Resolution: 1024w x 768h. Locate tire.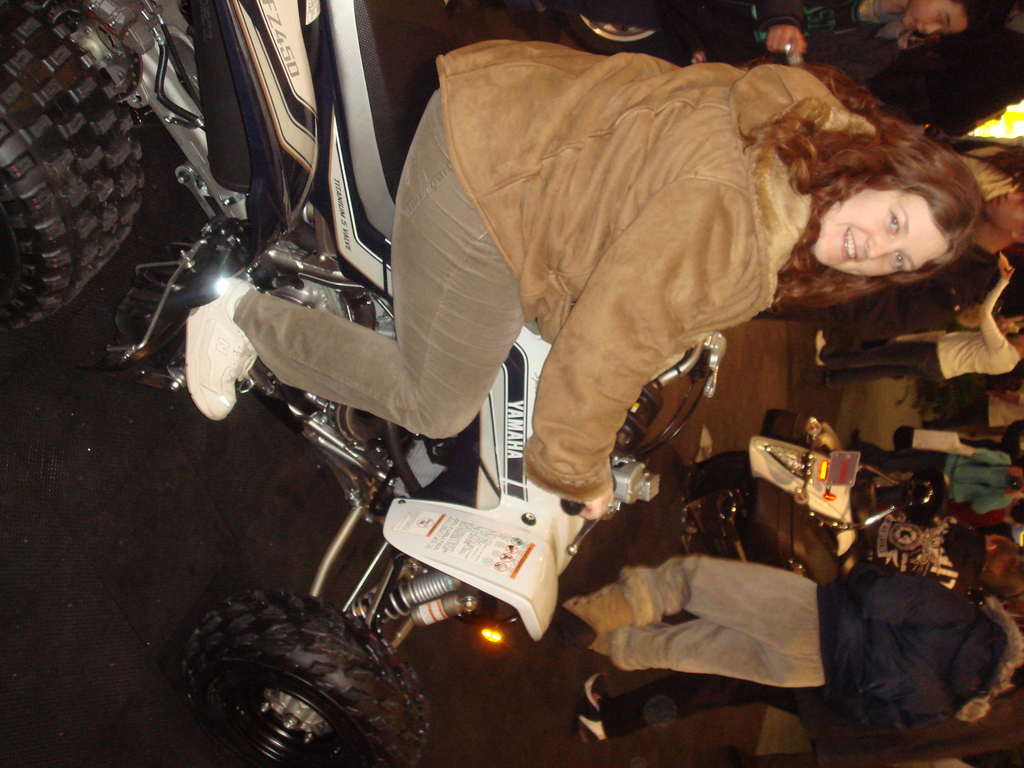
<region>550, 13, 674, 54</region>.
